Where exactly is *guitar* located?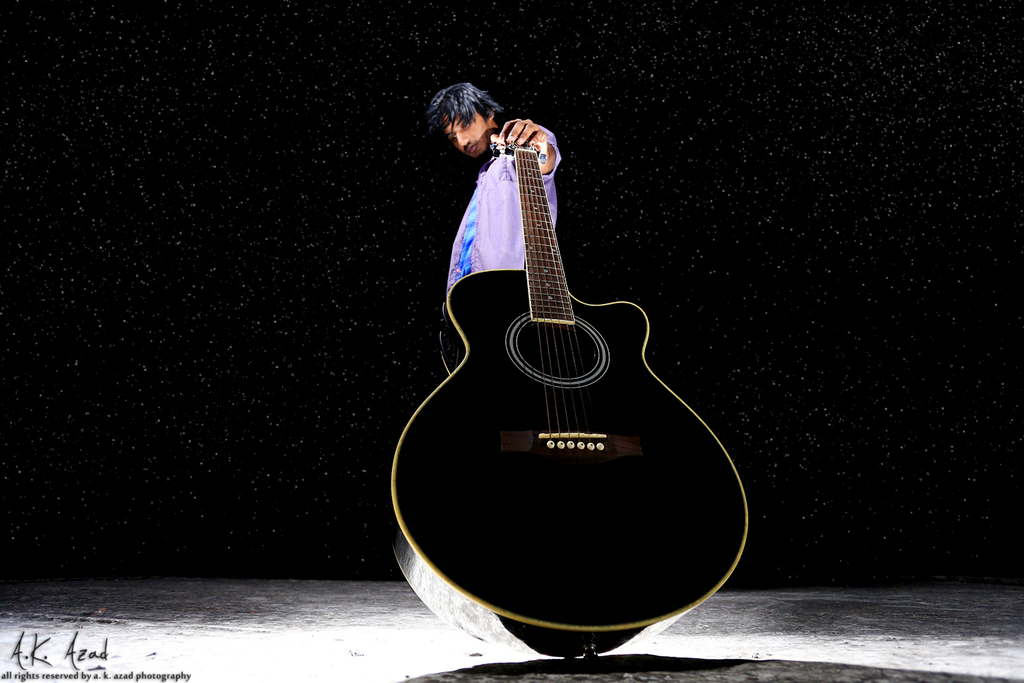
Its bounding box is (x1=392, y1=133, x2=752, y2=669).
